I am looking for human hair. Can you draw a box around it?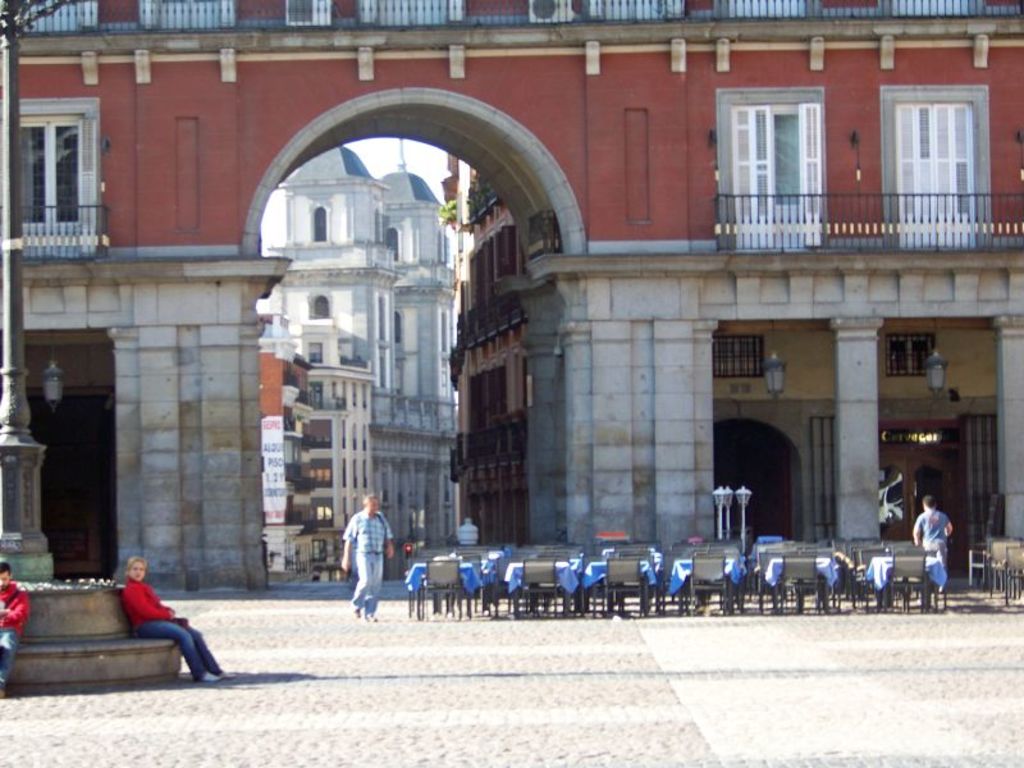
Sure, the bounding box is box=[360, 494, 383, 516].
